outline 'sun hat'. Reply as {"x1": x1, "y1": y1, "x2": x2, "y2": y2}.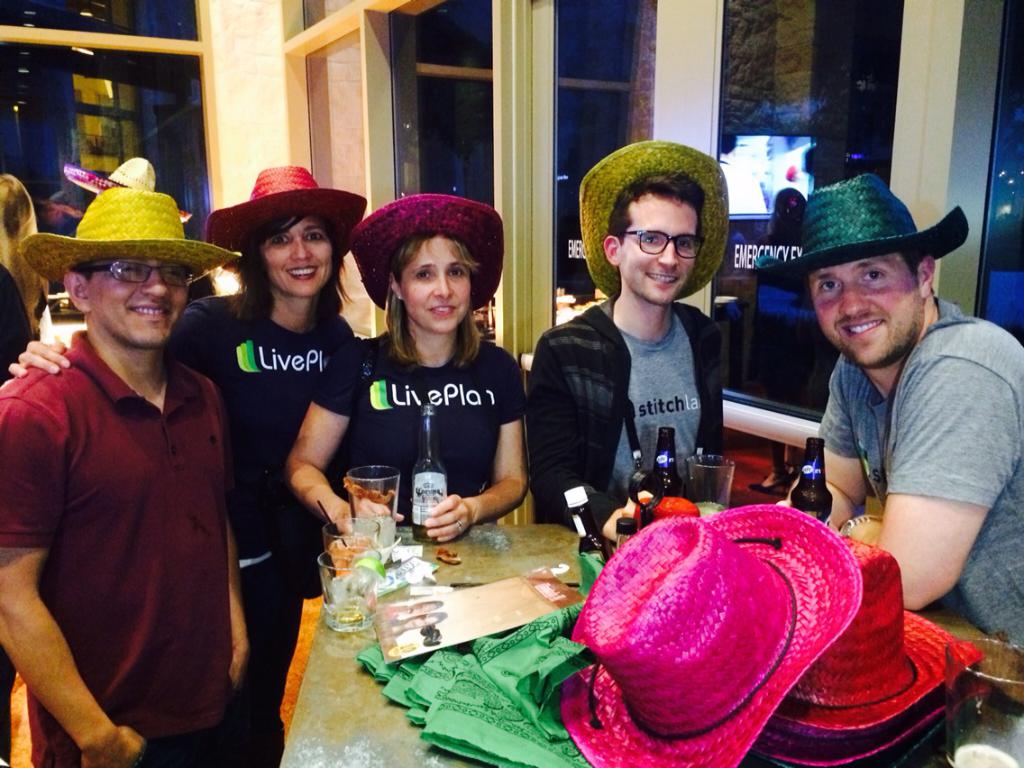
{"x1": 749, "y1": 169, "x2": 968, "y2": 294}.
